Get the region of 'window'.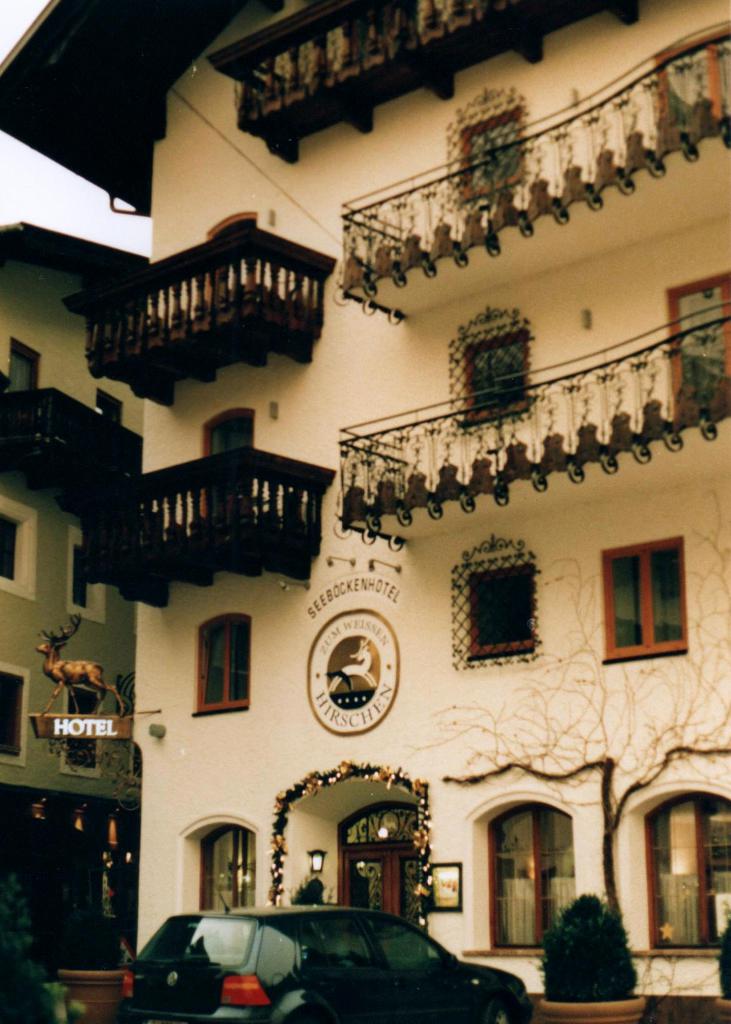
8,337,41,392.
